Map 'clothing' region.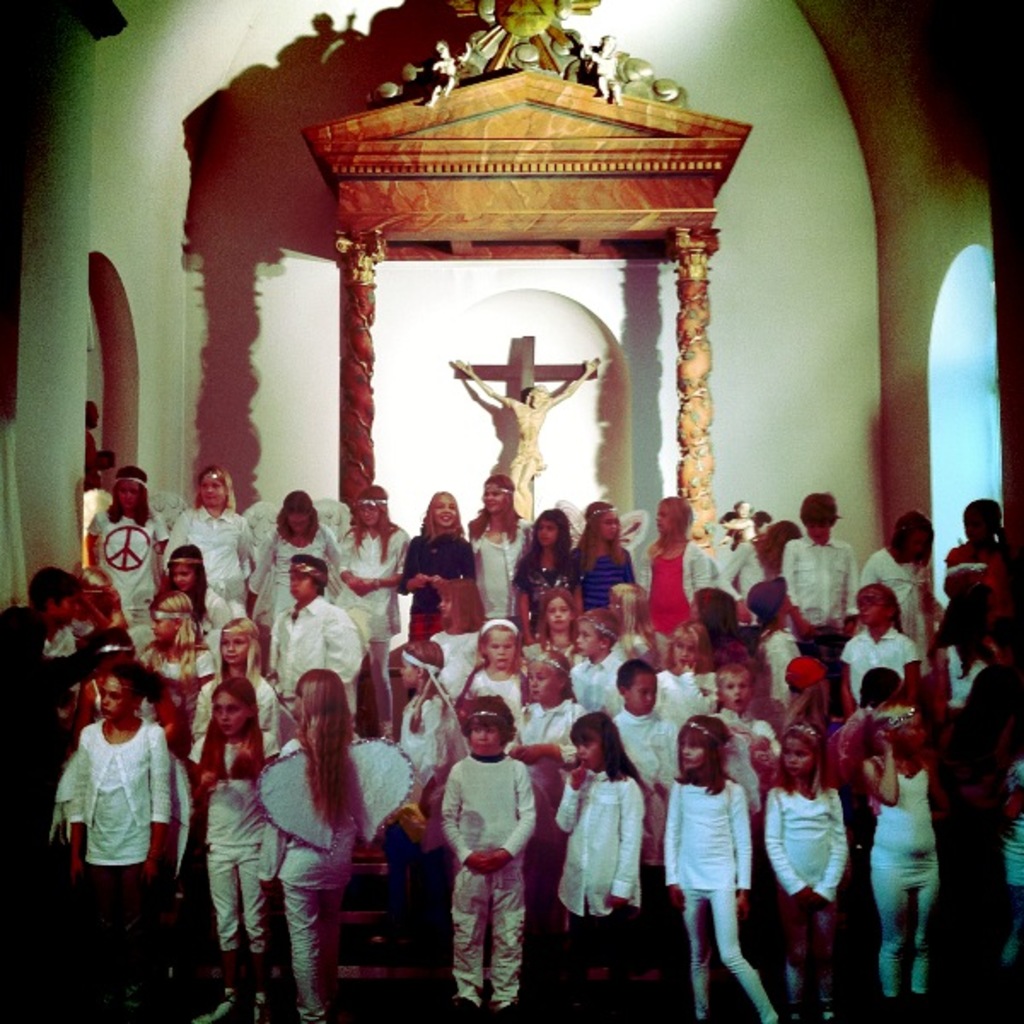
Mapped to region(780, 532, 855, 621).
